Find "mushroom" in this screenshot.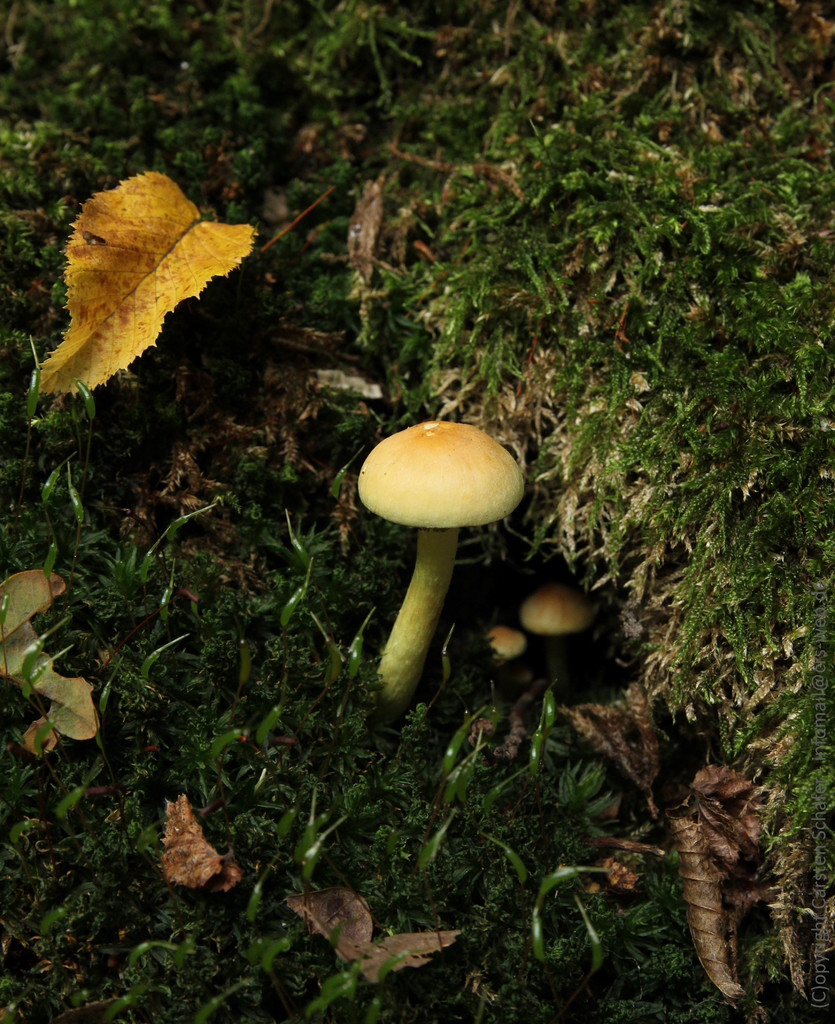
The bounding box for "mushroom" is pyautogui.locateOnScreen(518, 586, 594, 662).
